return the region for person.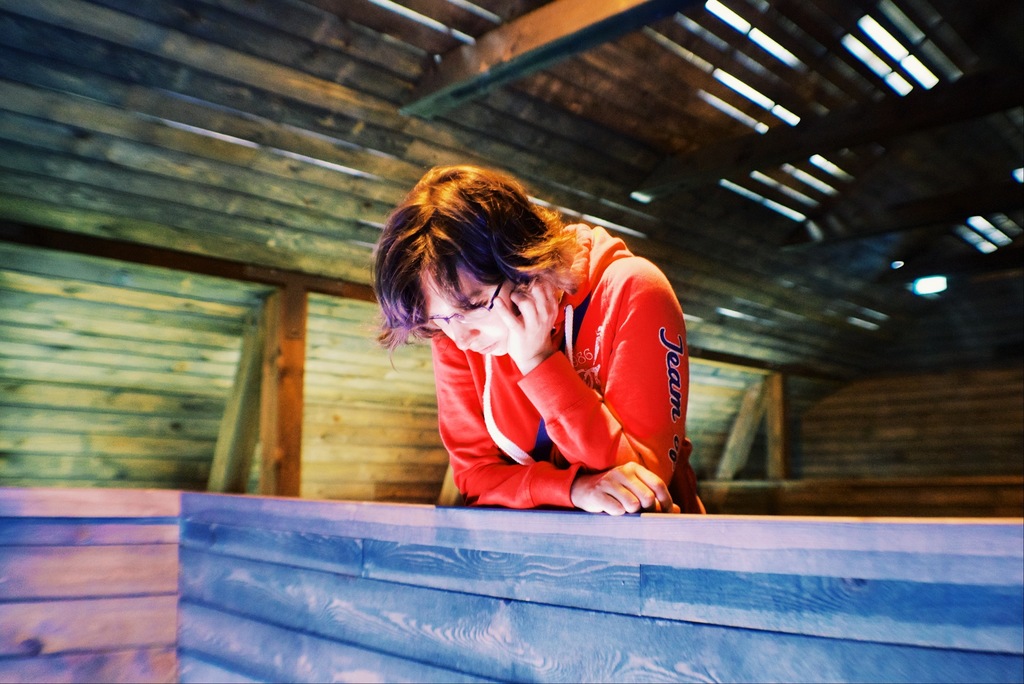
350:155:696:521.
